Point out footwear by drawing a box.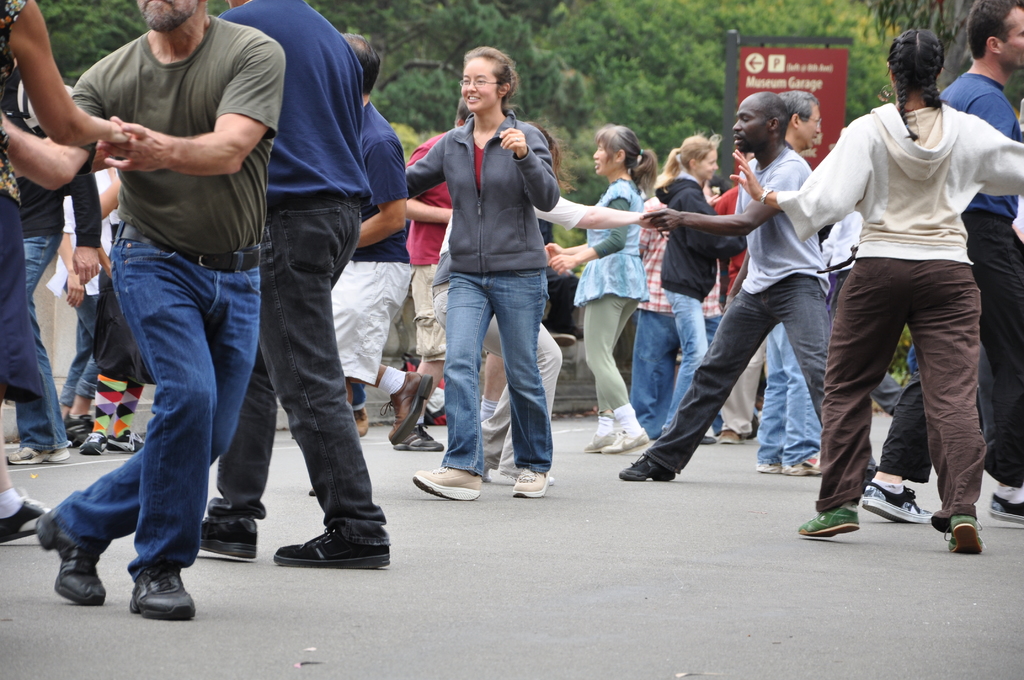
<box>395,426,442,451</box>.
